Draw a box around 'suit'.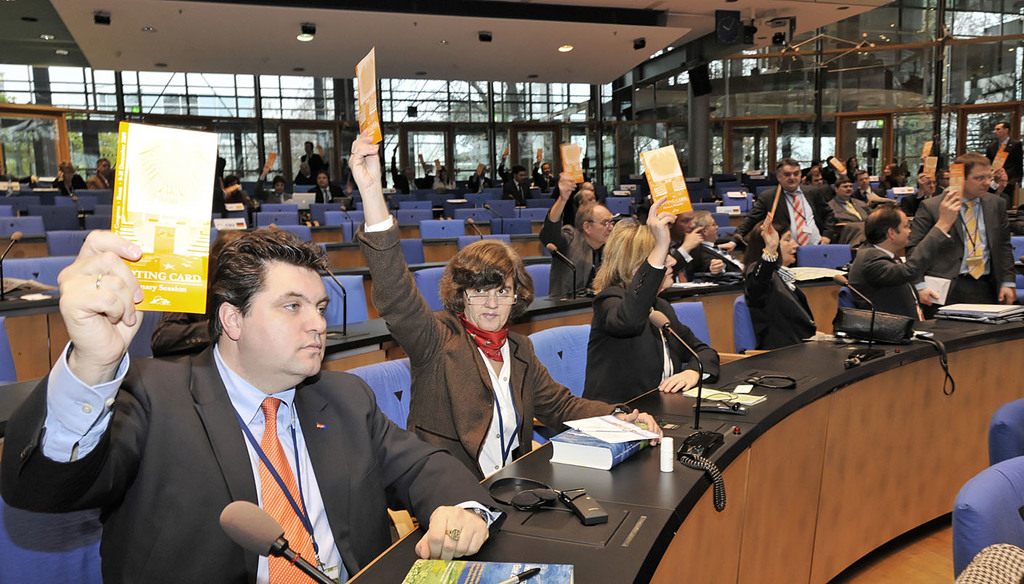
296/155/323/185.
